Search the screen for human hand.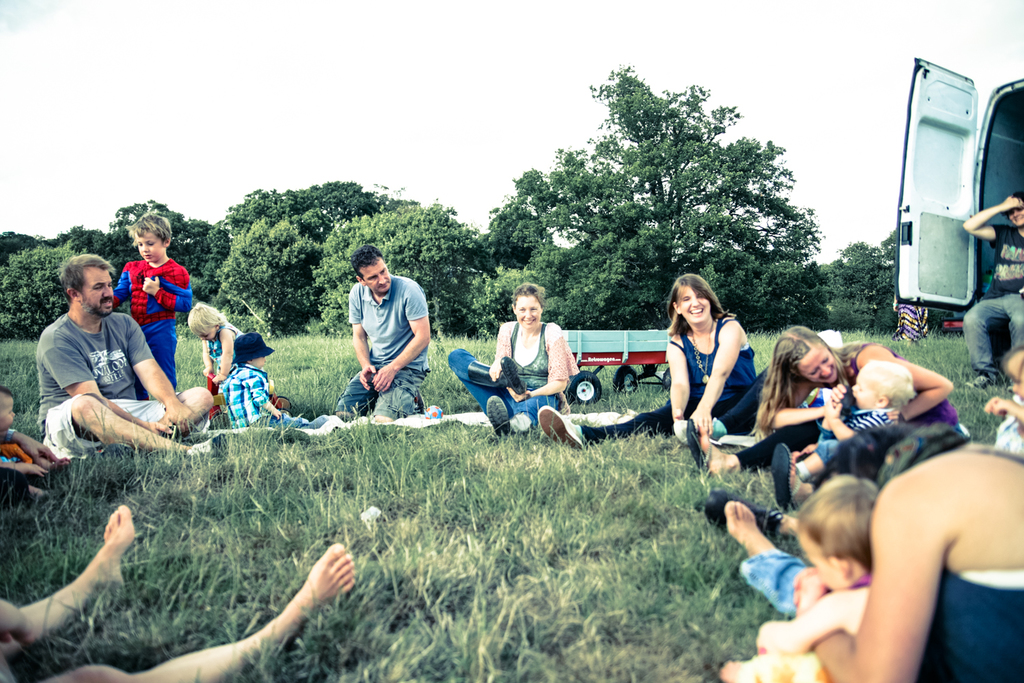
Found at [x1=994, y1=397, x2=1016, y2=415].
